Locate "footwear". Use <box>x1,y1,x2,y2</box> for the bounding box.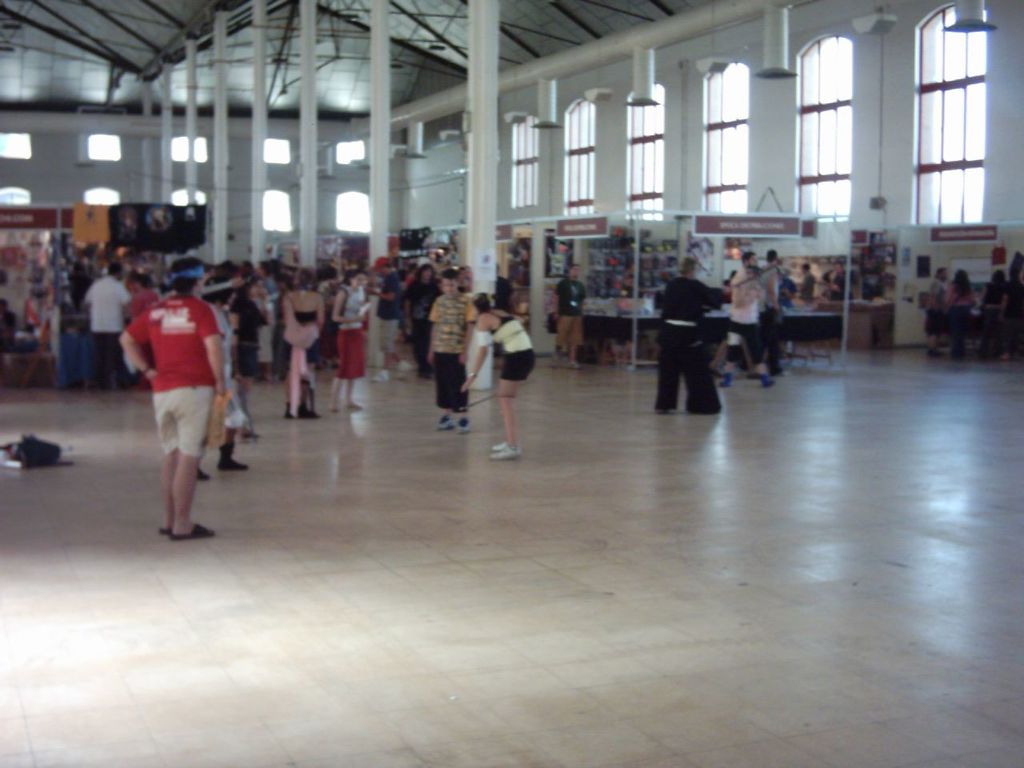
<box>490,446,518,460</box>.
